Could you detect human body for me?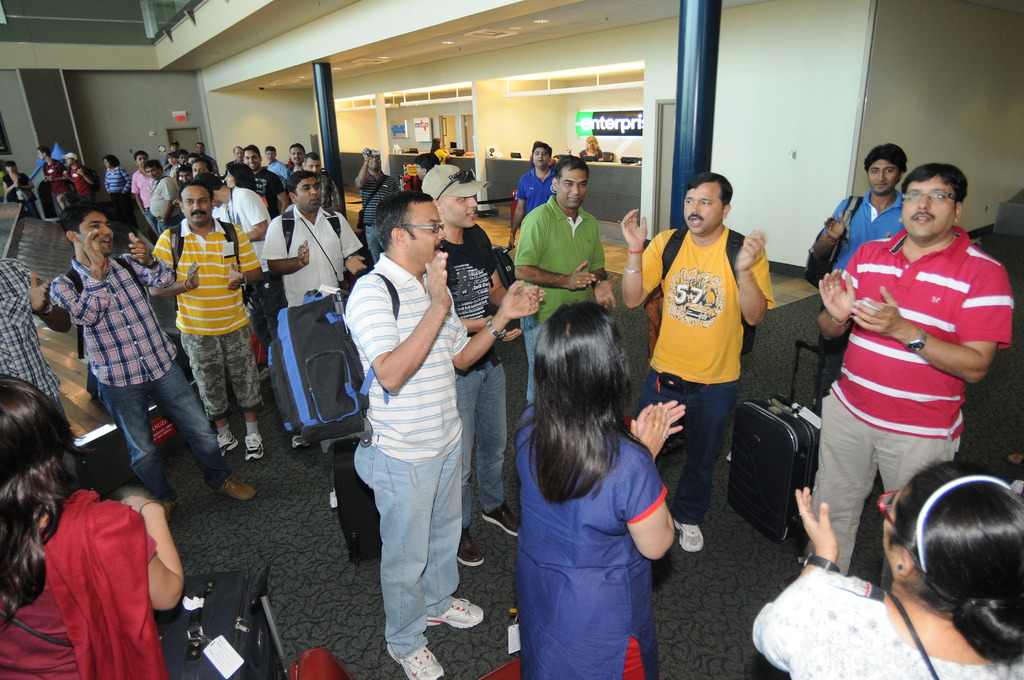
Detection result: l=41, t=161, r=72, b=206.
